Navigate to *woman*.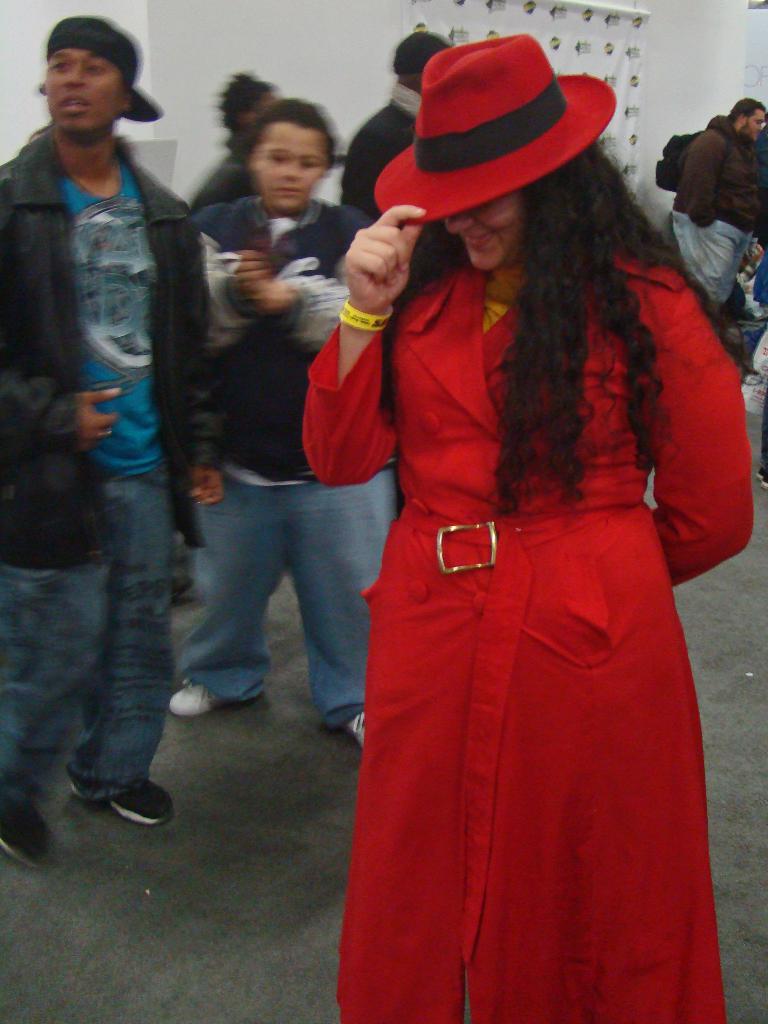
Navigation target: l=292, t=51, r=728, b=993.
